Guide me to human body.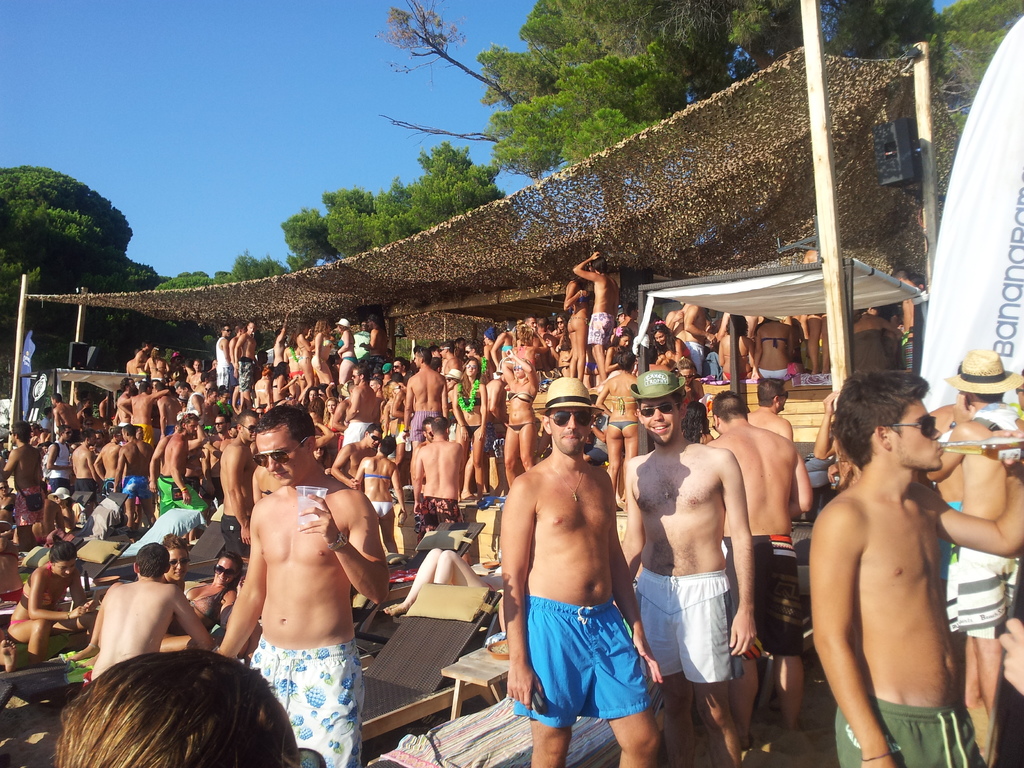
Guidance: crop(212, 475, 395, 767).
